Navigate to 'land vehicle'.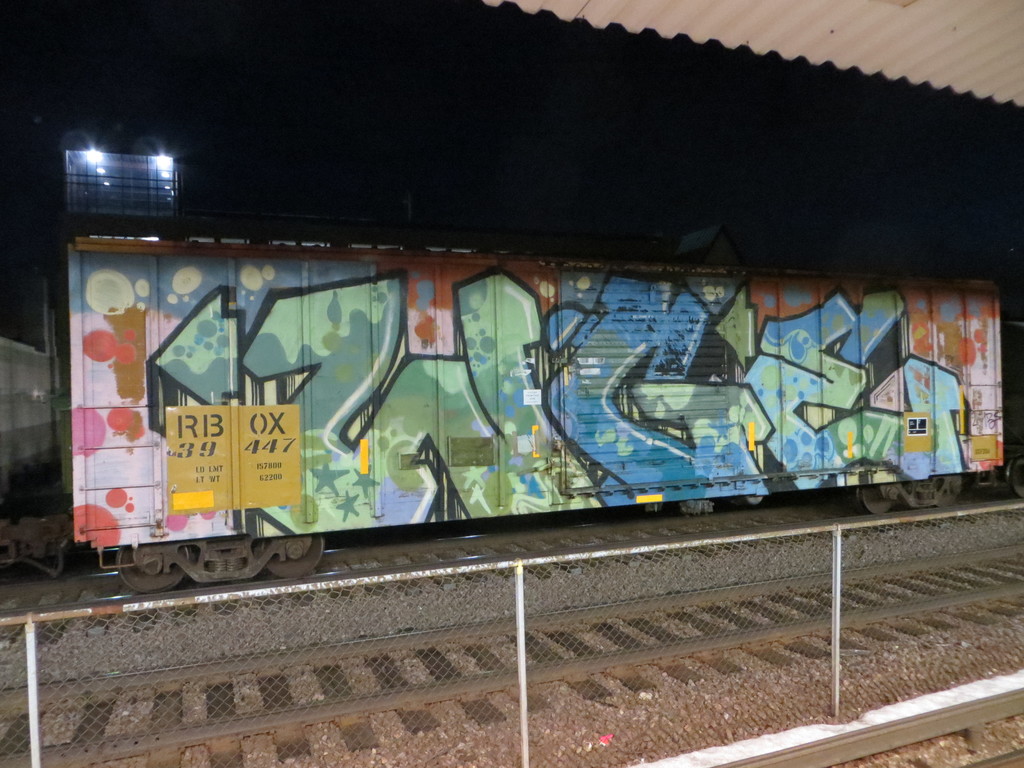
Navigation target: bbox=[35, 214, 979, 587].
